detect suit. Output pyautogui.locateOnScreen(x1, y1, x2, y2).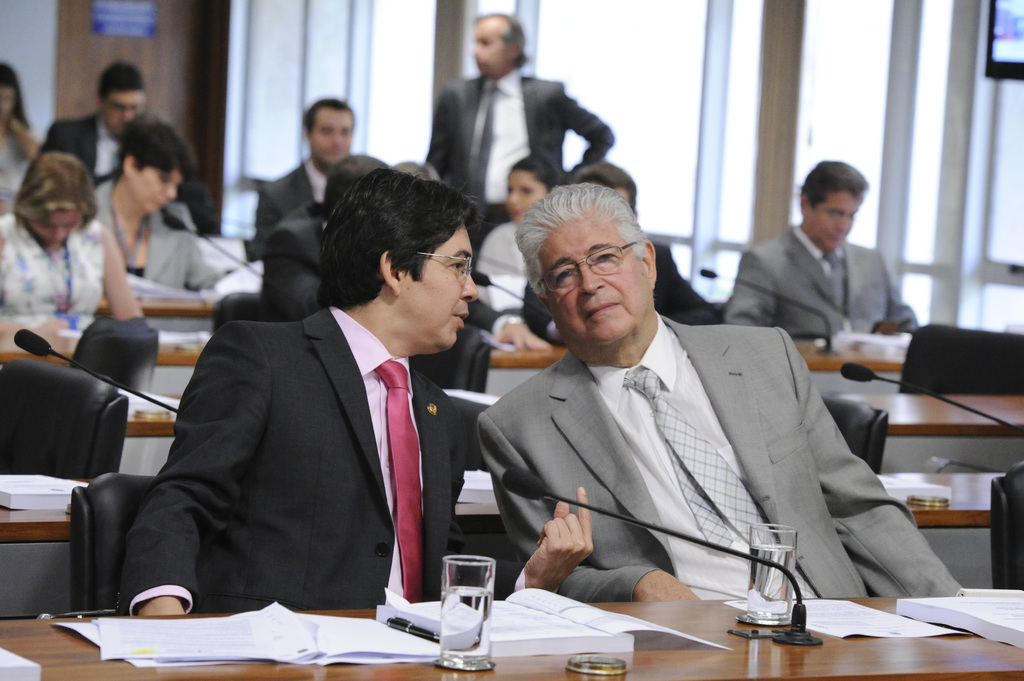
pyautogui.locateOnScreen(90, 180, 222, 291).
